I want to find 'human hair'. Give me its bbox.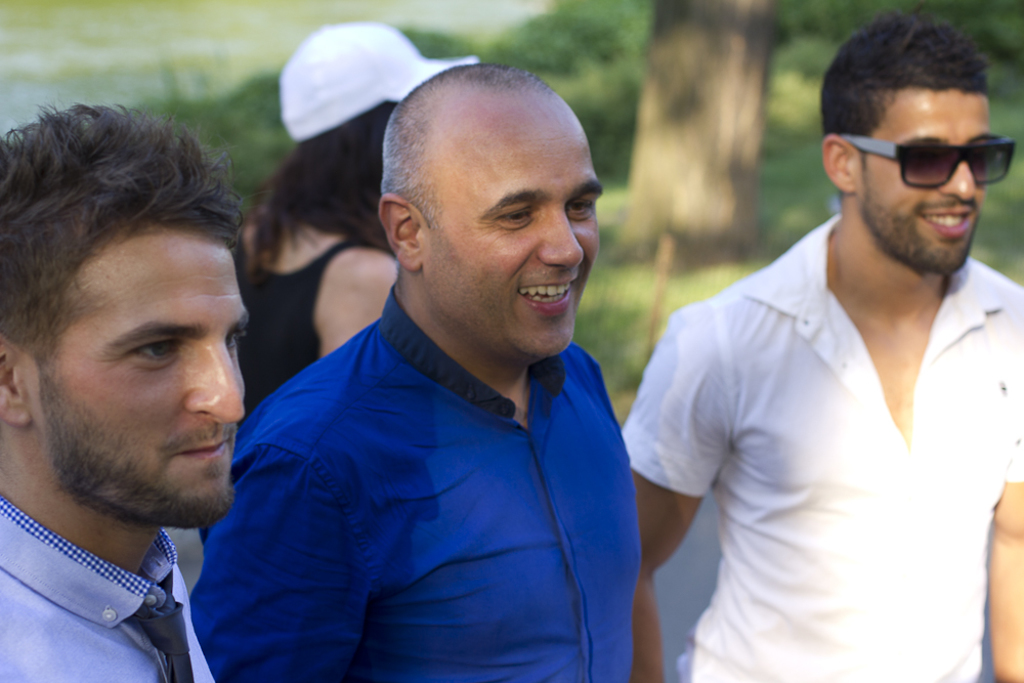
crop(249, 92, 402, 243).
